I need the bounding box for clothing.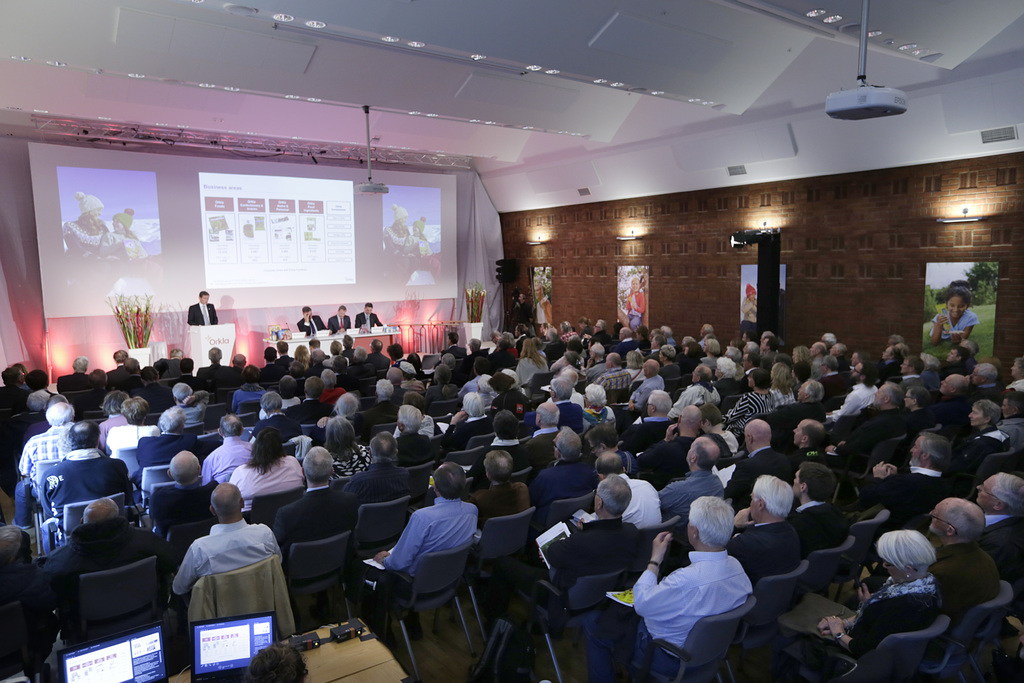
Here it is: bbox=[456, 375, 478, 396].
